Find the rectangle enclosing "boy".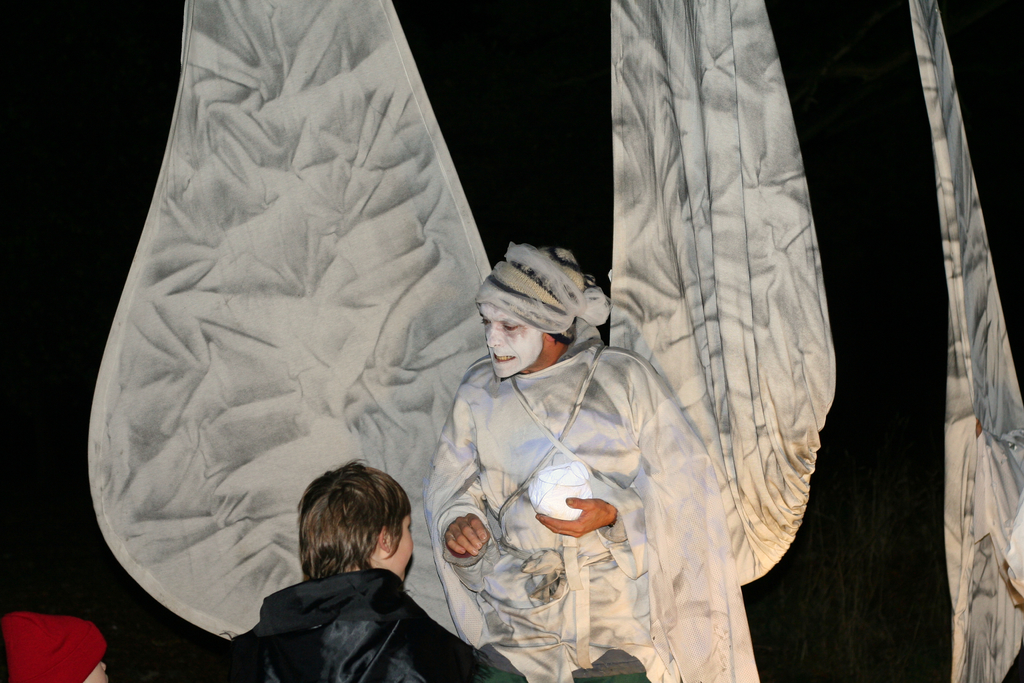
[left=196, top=454, right=484, bottom=682].
